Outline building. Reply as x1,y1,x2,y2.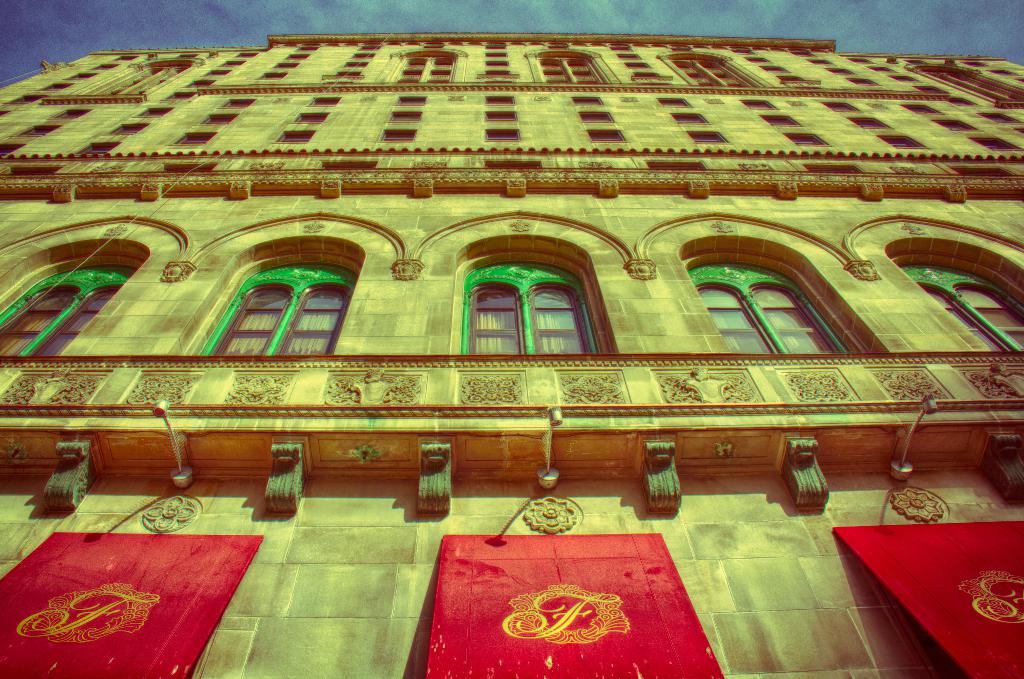
0,30,1020,678.
